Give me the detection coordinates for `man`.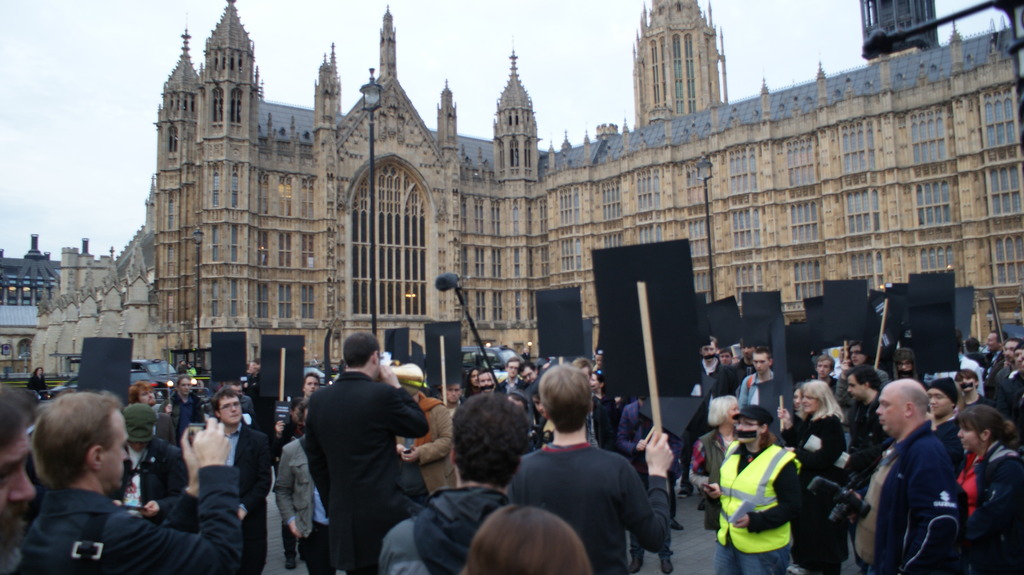
{"left": 394, "top": 363, "right": 458, "bottom": 496}.
